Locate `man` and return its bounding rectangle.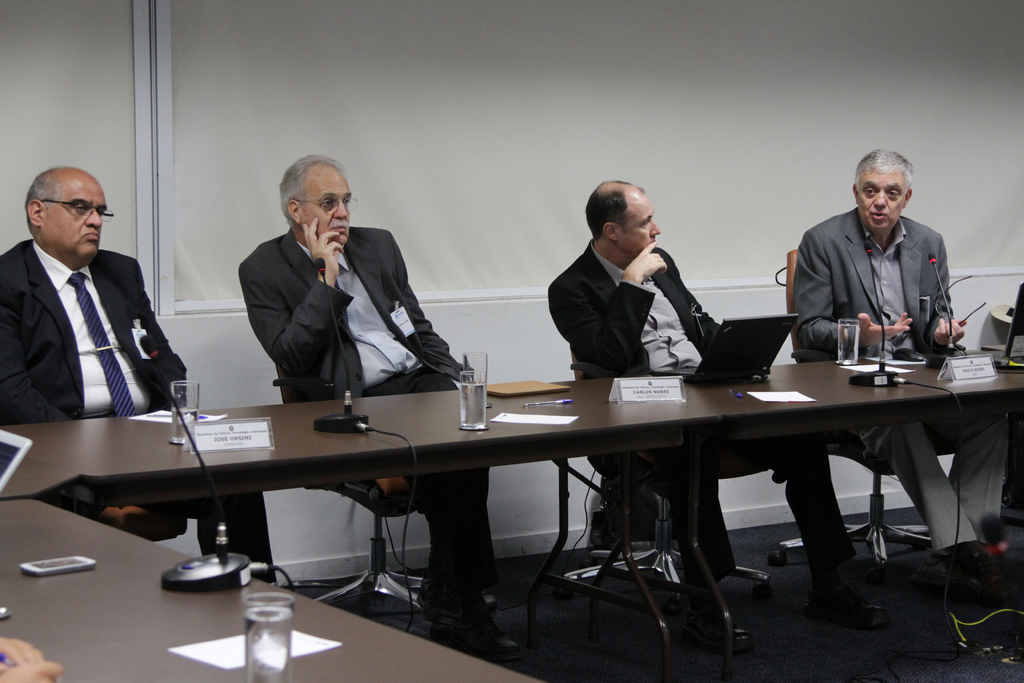
<bbox>784, 152, 1022, 595</bbox>.
